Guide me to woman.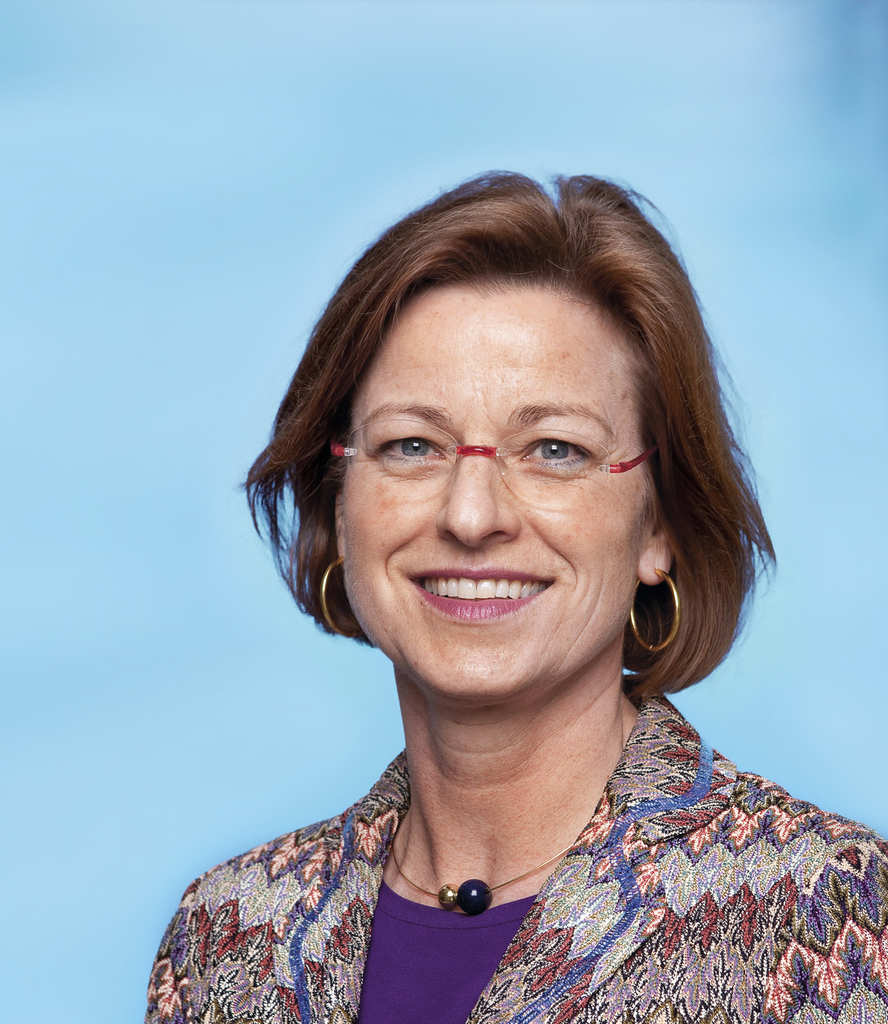
Guidance: detection(117, 157, 882, 1023).
